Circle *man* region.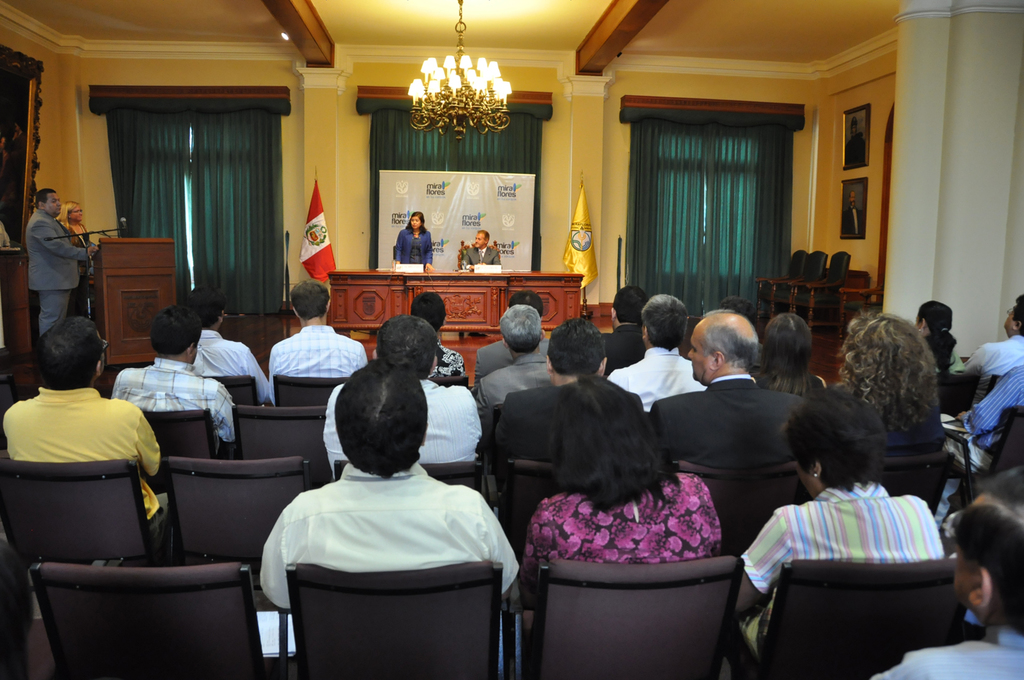
Region: (x1=489, y1=312, x2=645, y2=487).
